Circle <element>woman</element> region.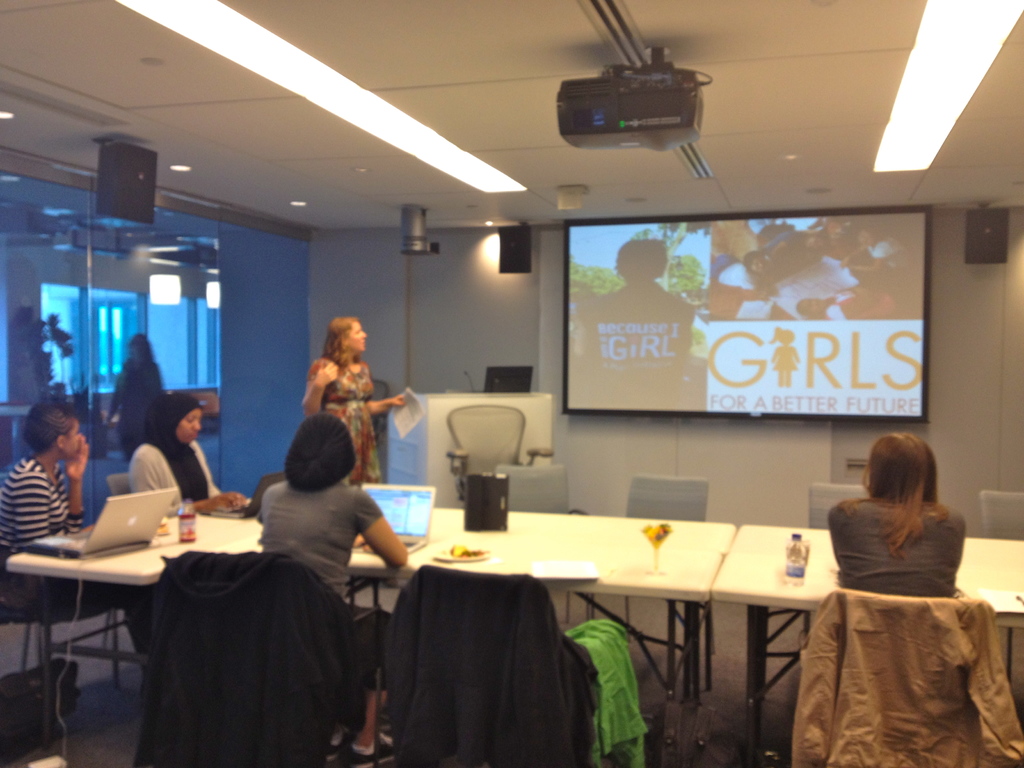
Region: 0, 401, 151, 689.
